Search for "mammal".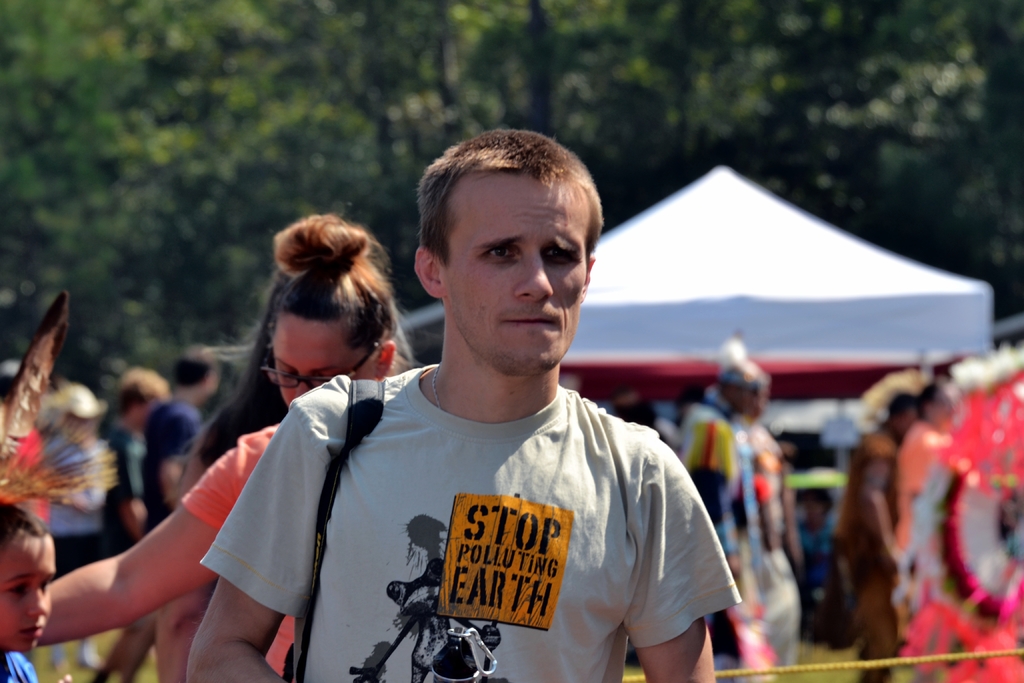
Found at [x1=143, y1=342, x2=214, y2=682].
